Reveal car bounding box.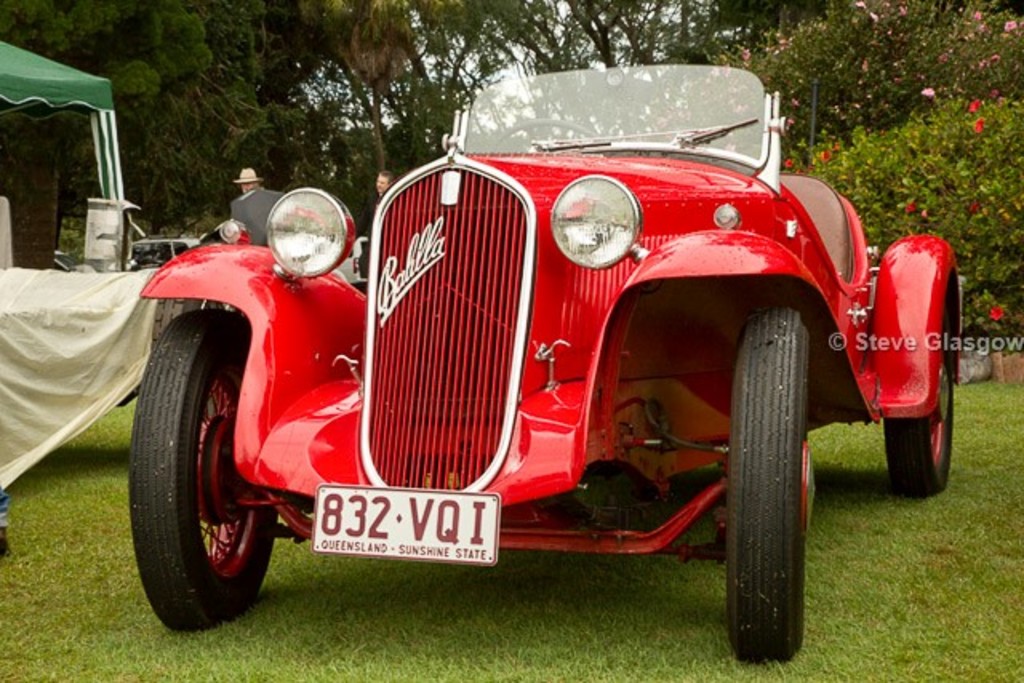
Revealed: 219,62,931,656.
